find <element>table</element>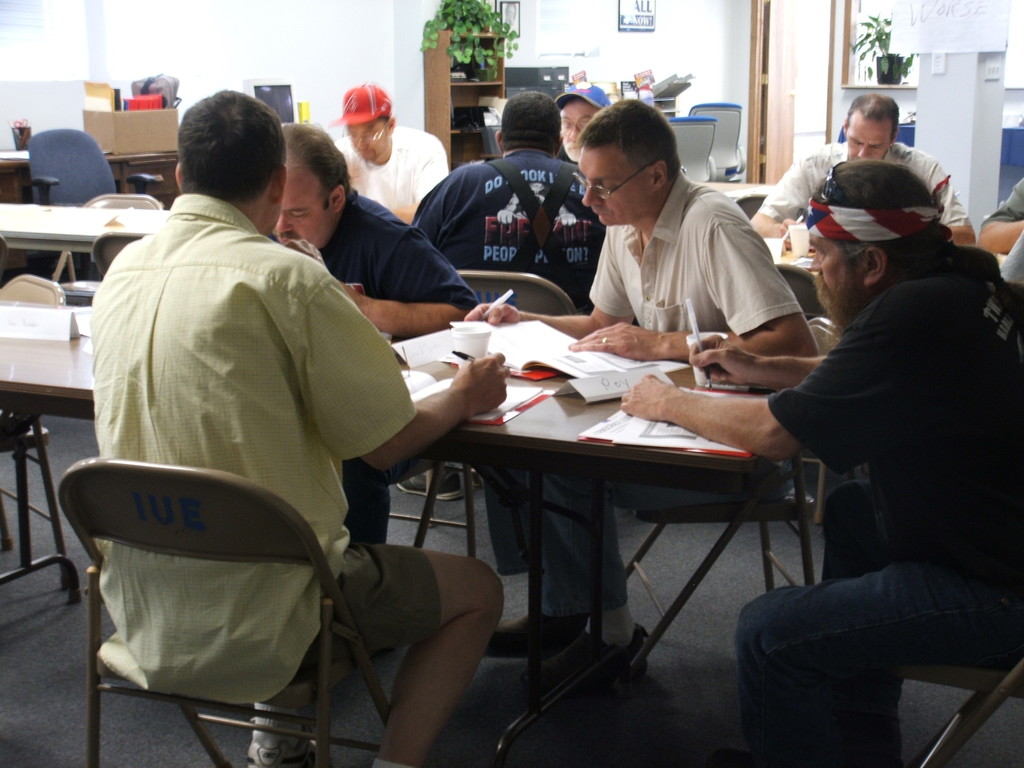
bbox=[0, 146, 177, 207]
